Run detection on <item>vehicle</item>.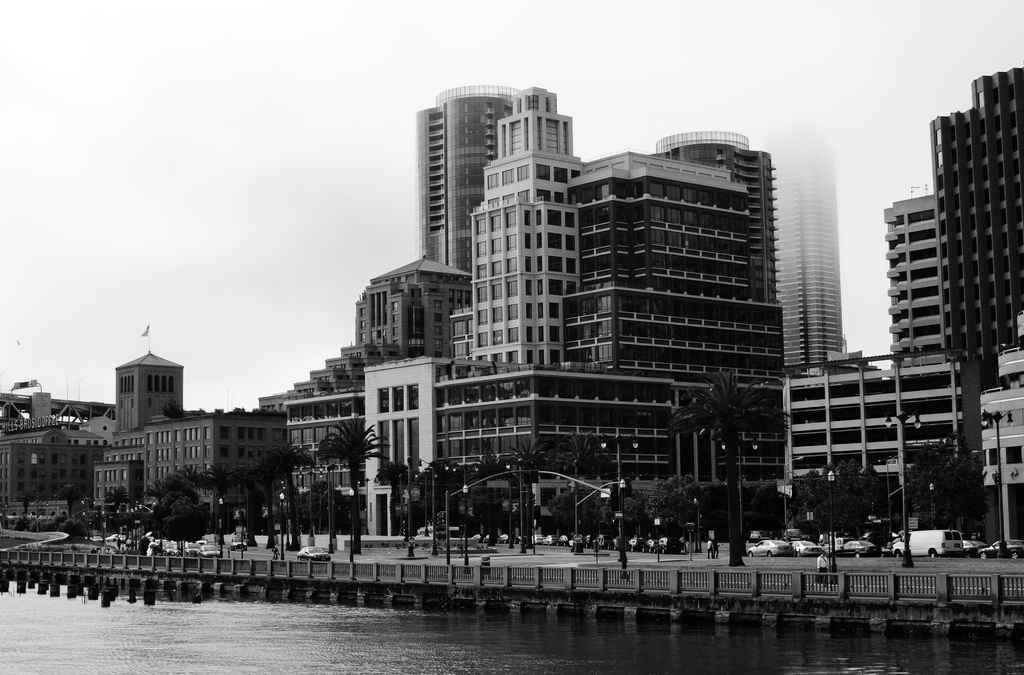
Result: rect(827, 542, 852, 557).
